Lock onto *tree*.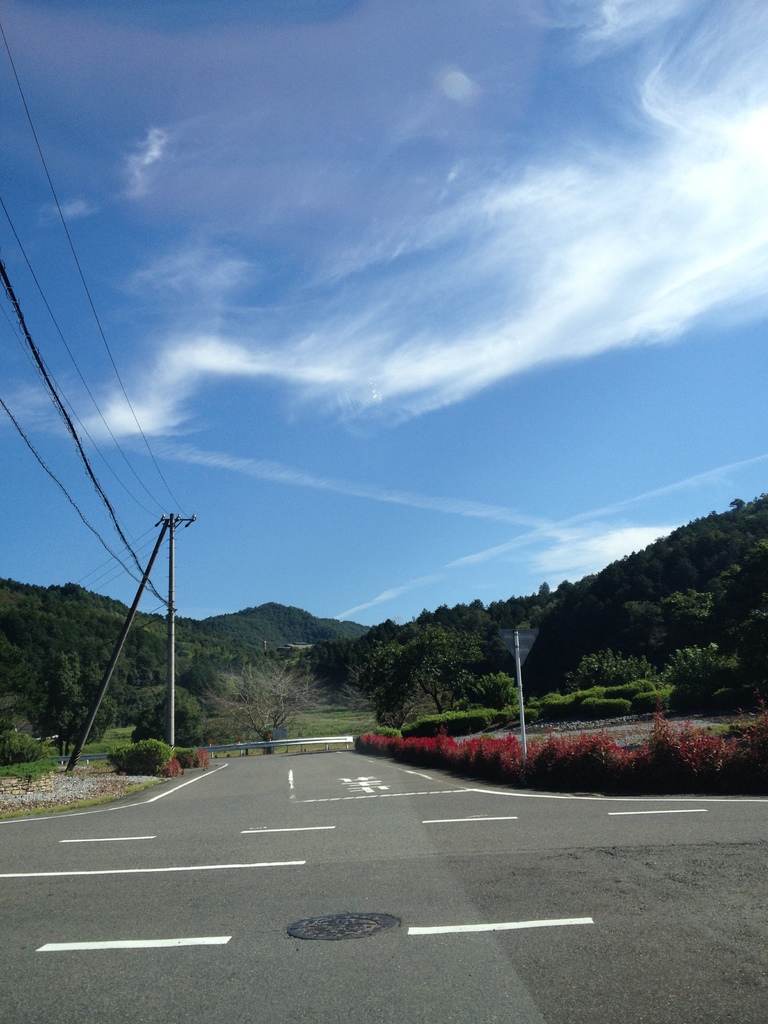
Locked: x1=15 y1=584 x2=312 y2=743.
